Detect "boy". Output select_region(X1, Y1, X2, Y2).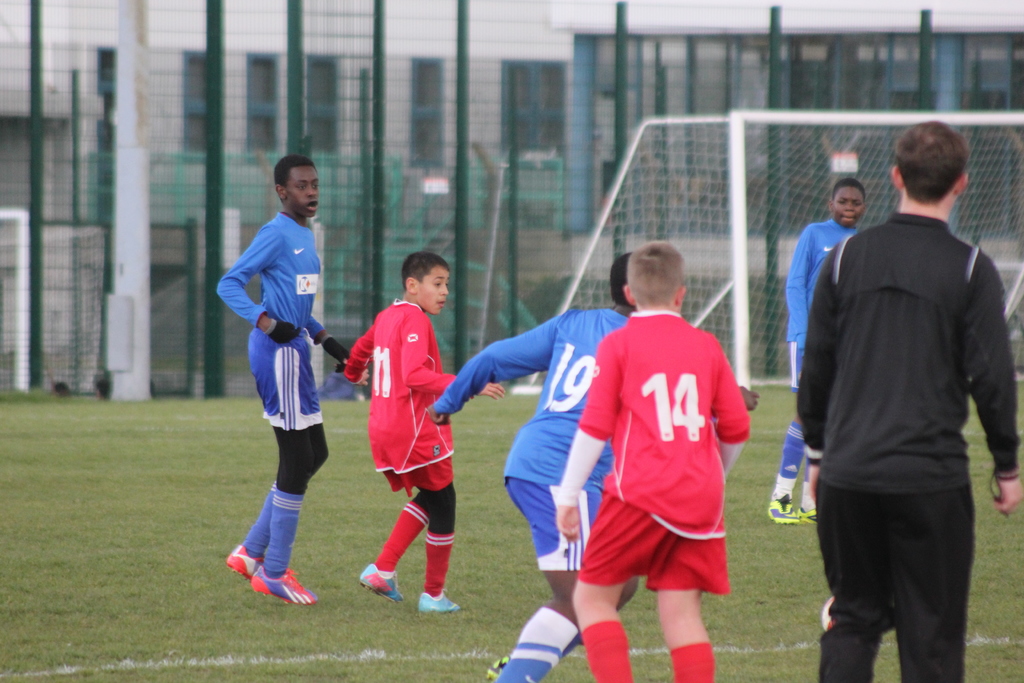
select_region(767, 174, 862, 524).
